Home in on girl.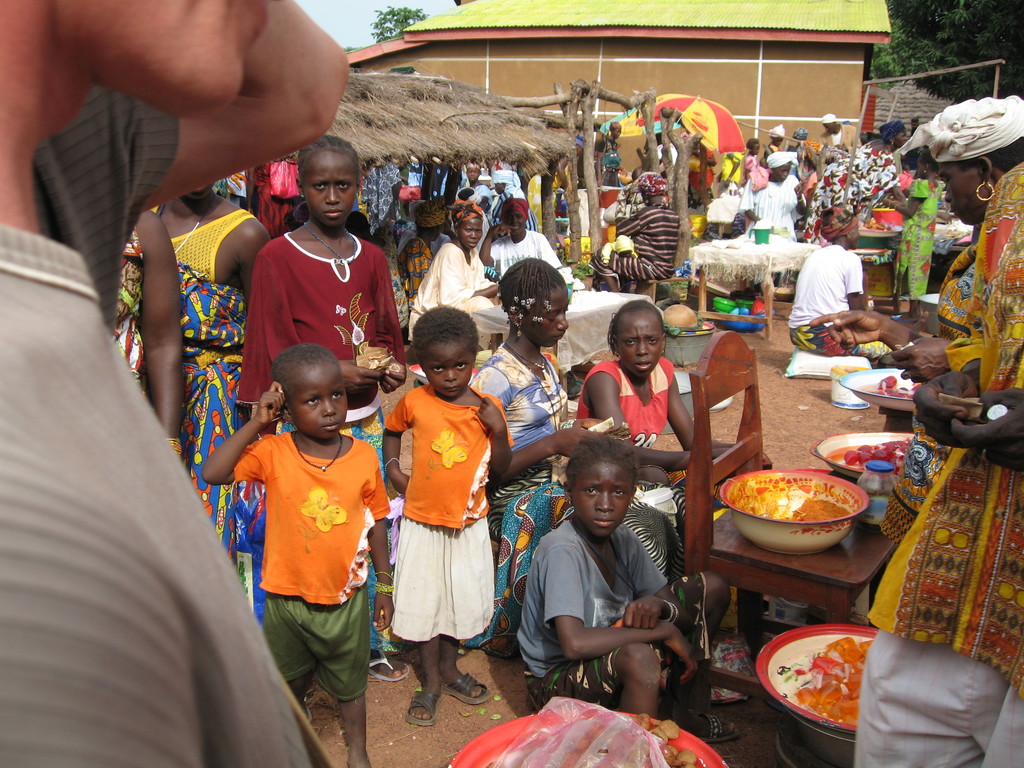
Homed in at [x1=577, y1=294, x2=694, y2=585].
